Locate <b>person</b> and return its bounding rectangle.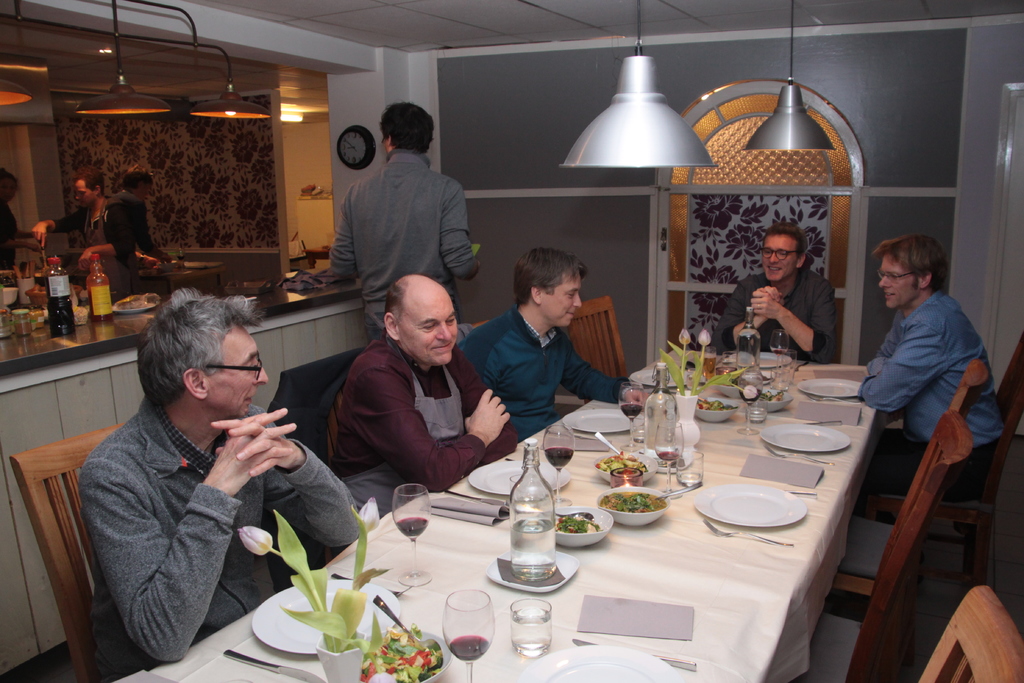
(x1=714, y1=224, x2=848, y2=361).
